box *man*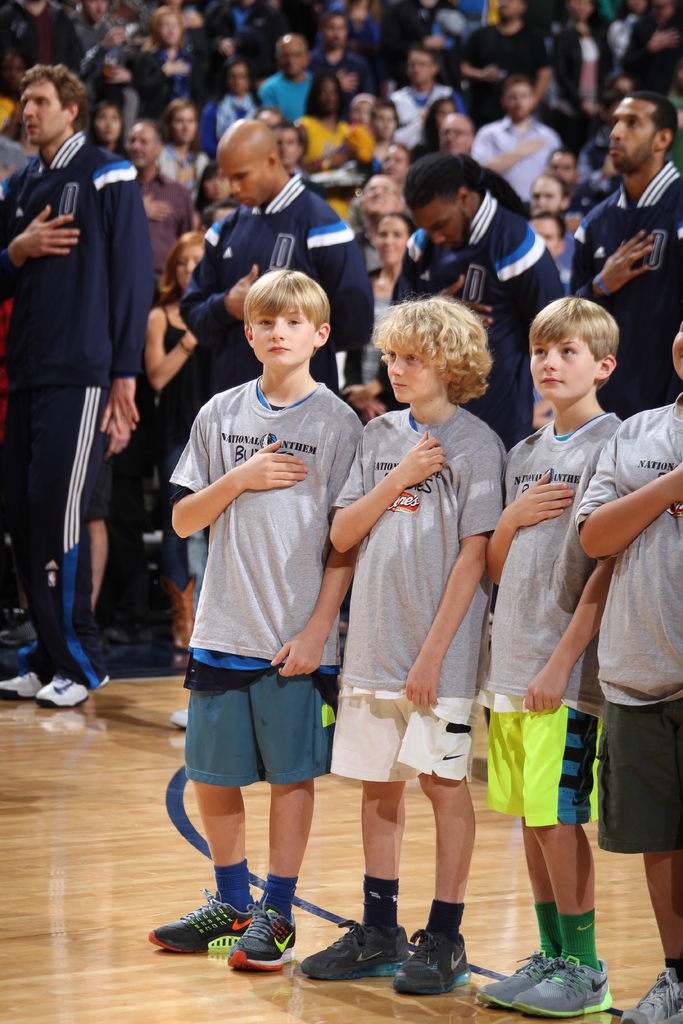
124 116 196 299
